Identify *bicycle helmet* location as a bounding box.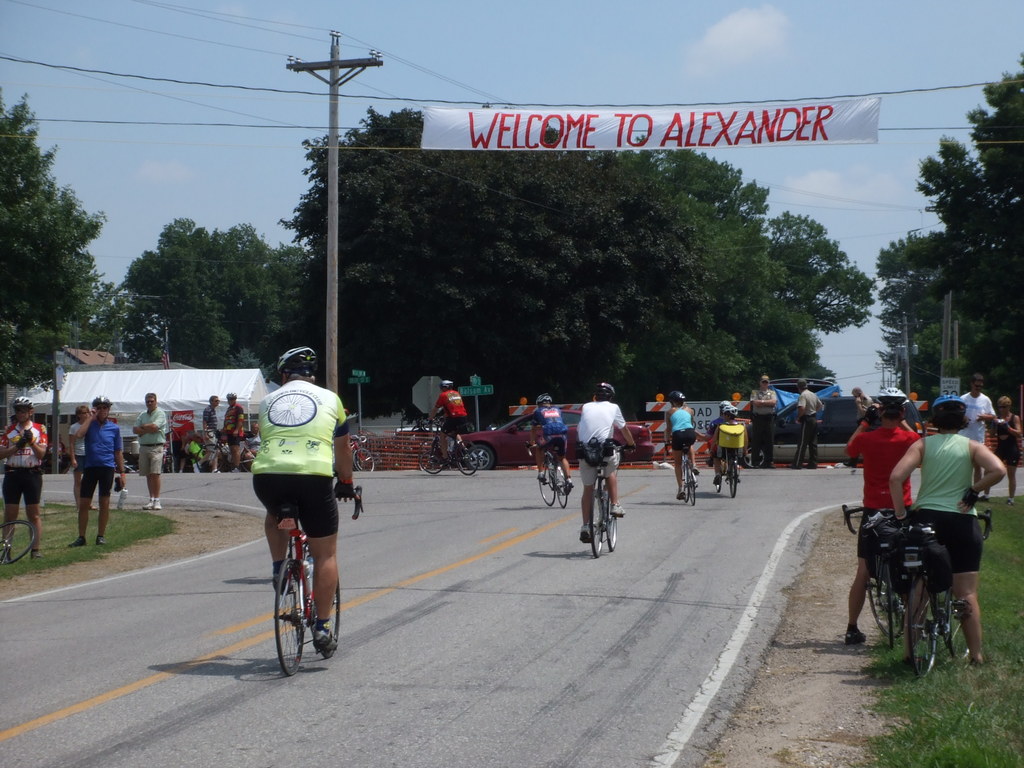
{"left": 670, "top": 392, "right": 679, "bottom": 404}.
